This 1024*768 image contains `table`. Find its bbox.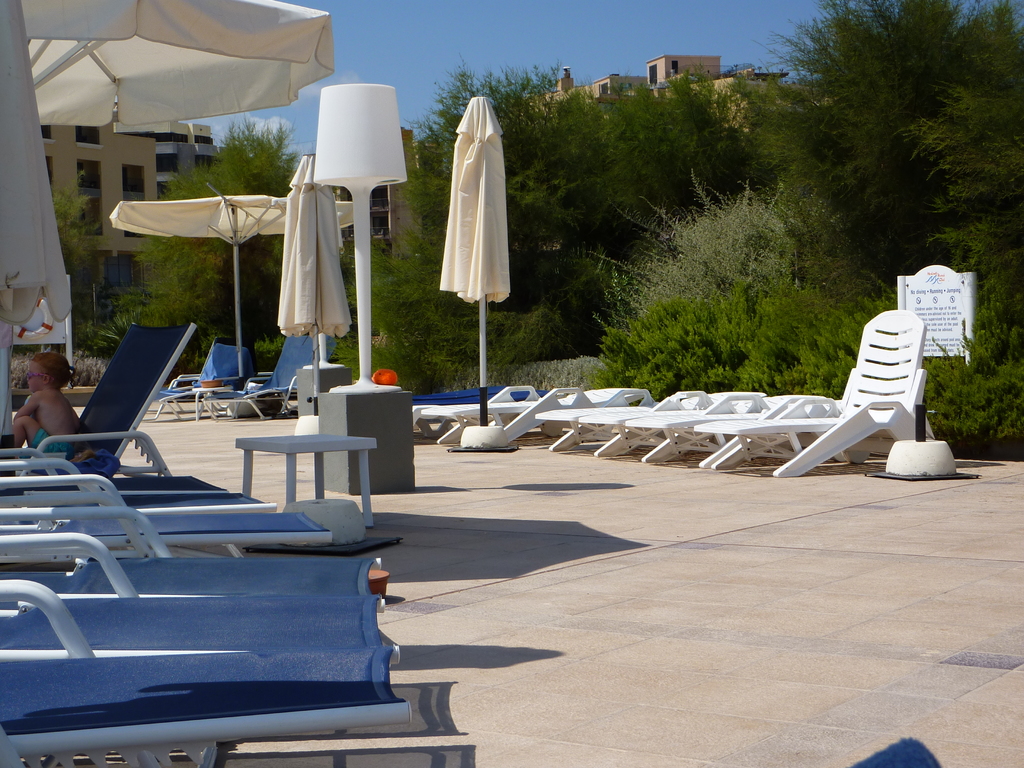
x1=234 y1=435 x2=378 y2=525.
